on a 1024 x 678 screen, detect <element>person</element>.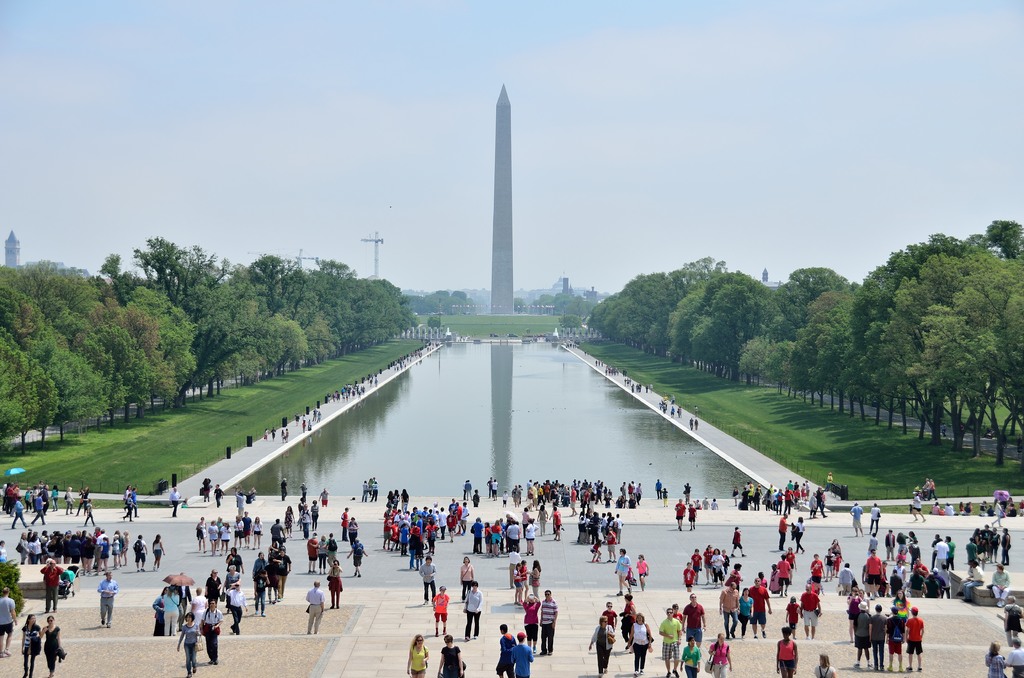
979:640:1009:677.
